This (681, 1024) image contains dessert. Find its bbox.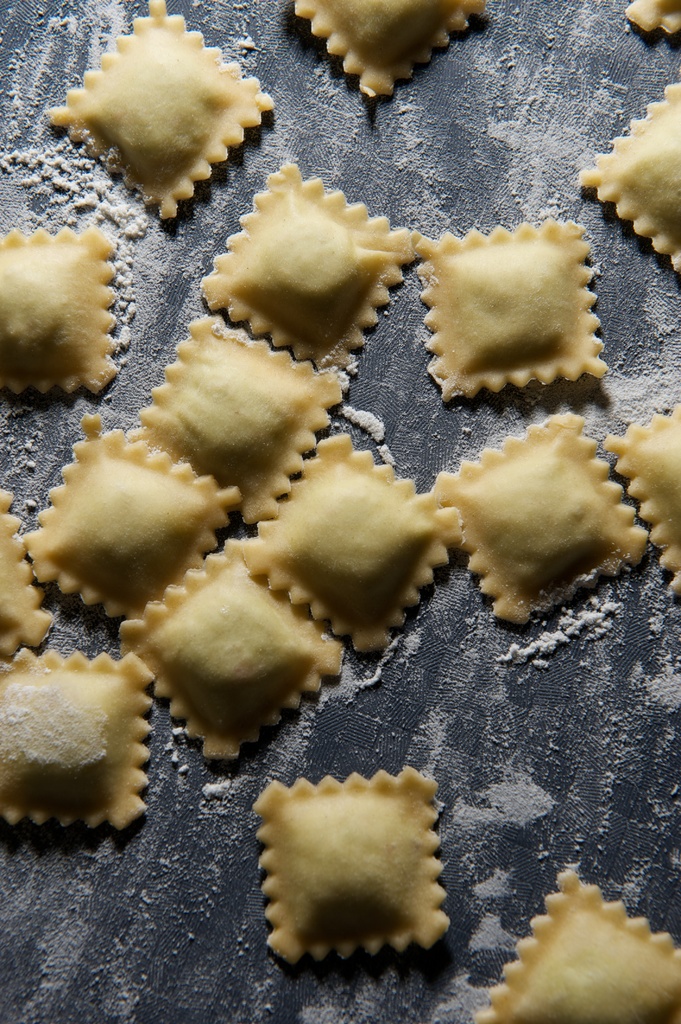
(292, 0, 486, 104).
